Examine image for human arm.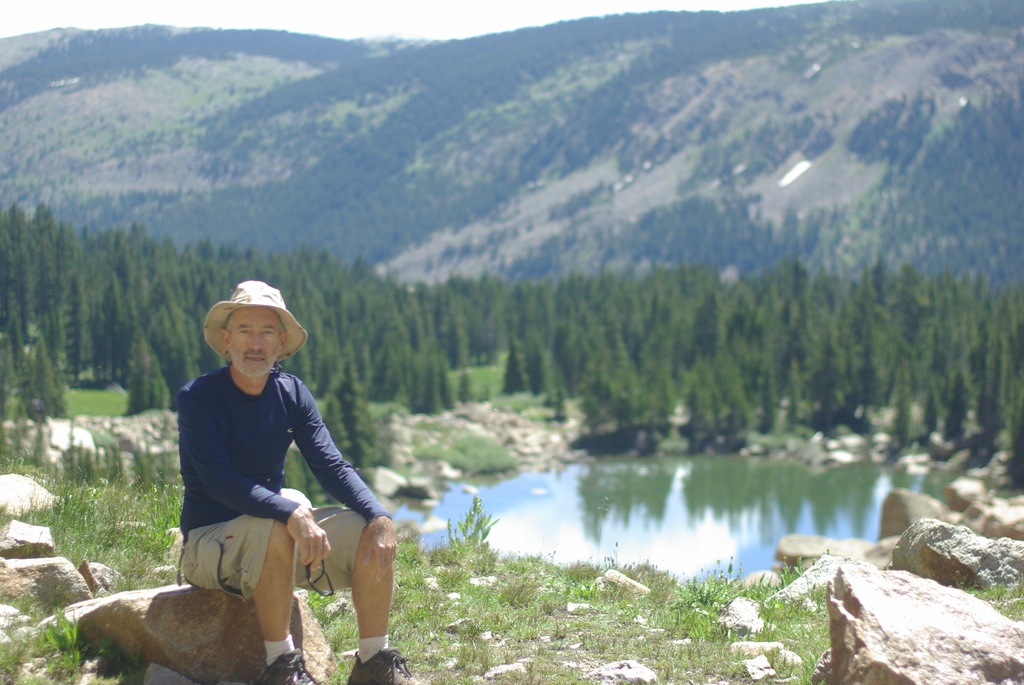
Examination result: 298:386:398:576.
